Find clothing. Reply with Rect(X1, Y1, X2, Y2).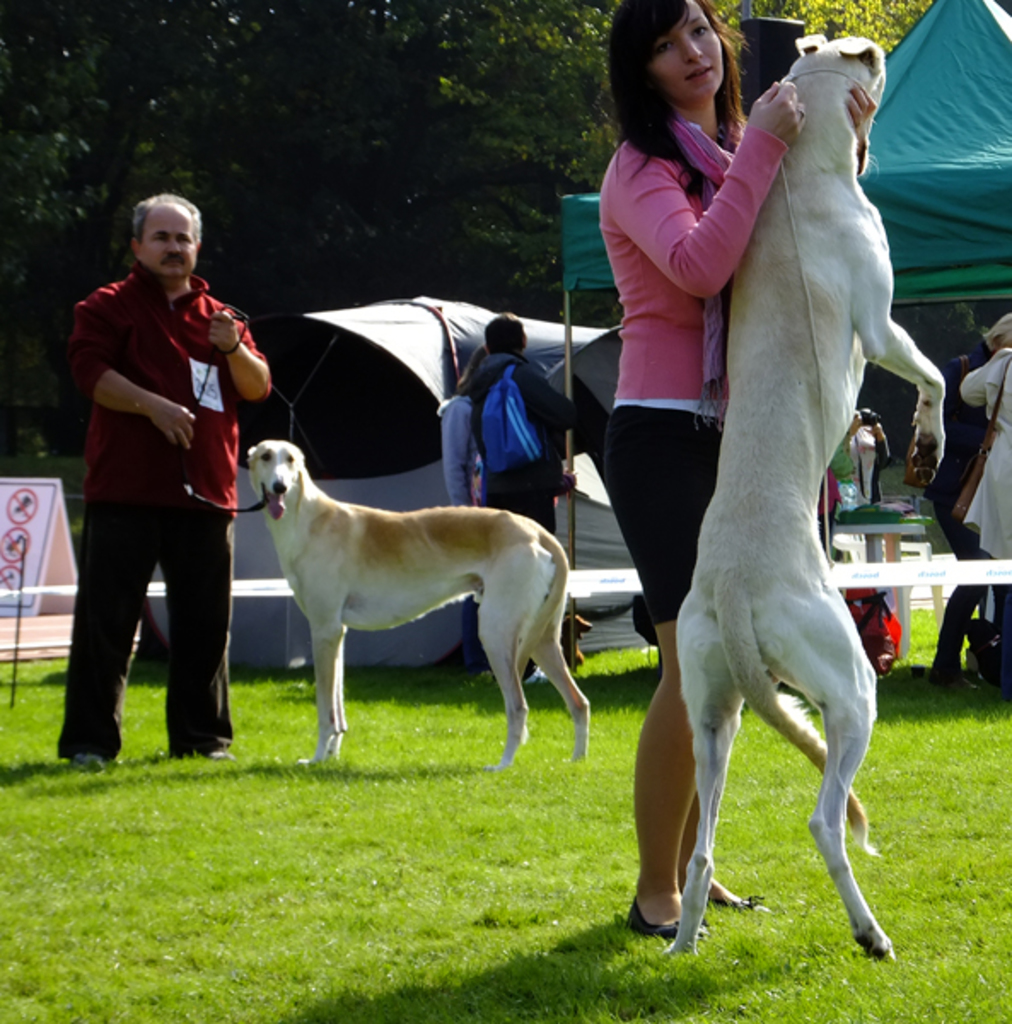
Rect(592, 108, 807, 628).
